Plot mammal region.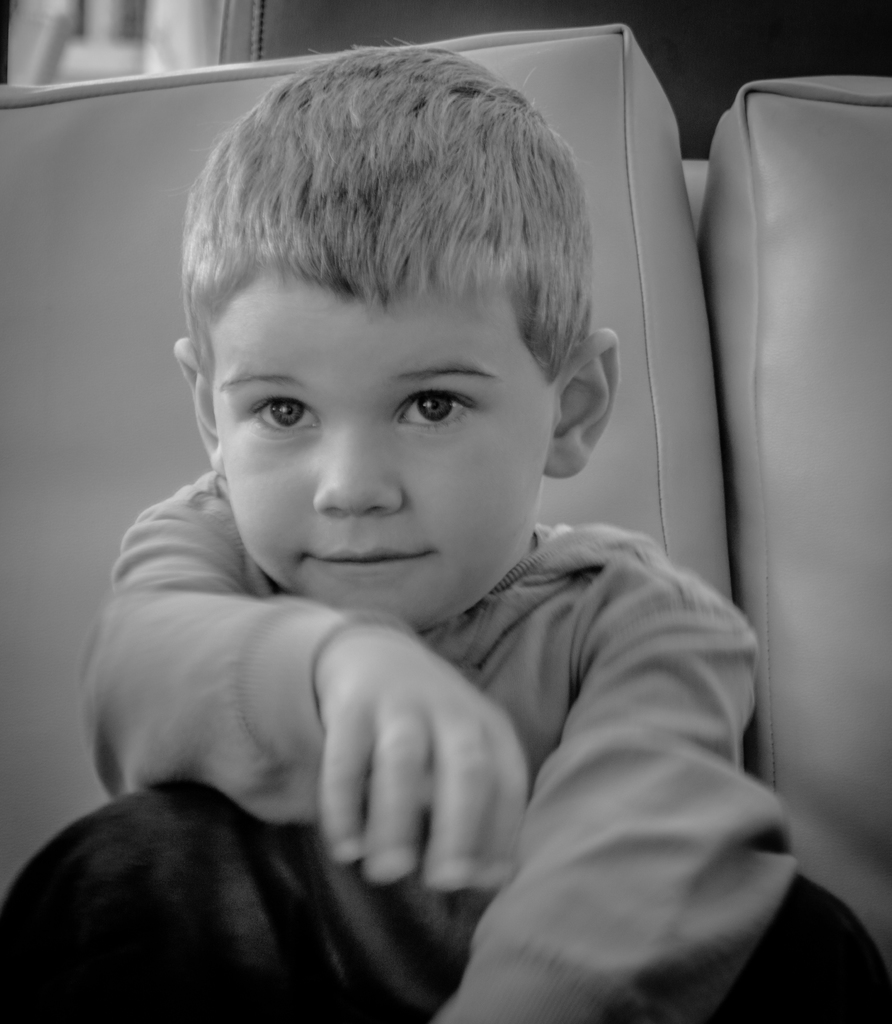
Plotted at 64 65 798 968.
